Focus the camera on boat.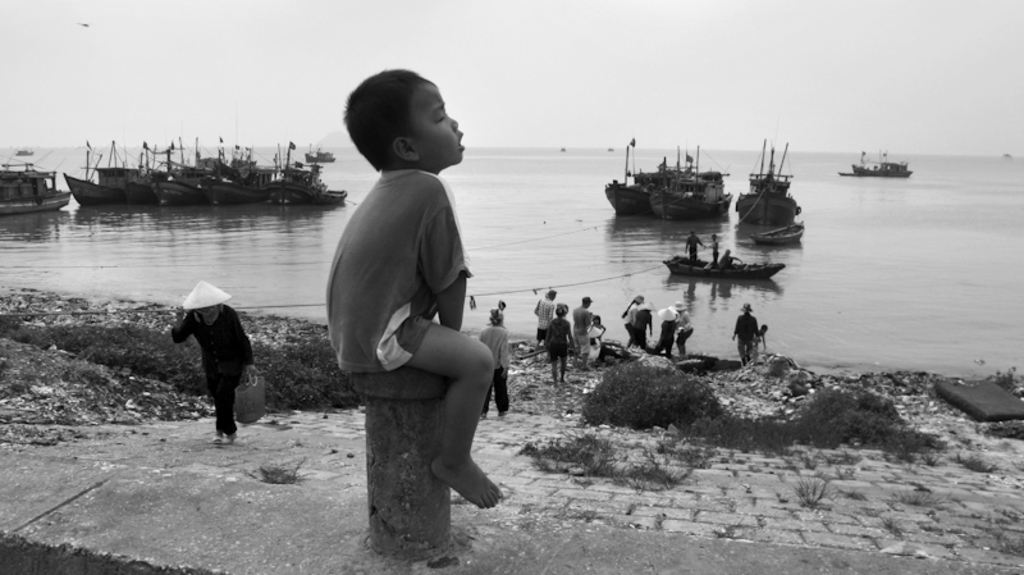
Focus region: 737/143/794/219.
